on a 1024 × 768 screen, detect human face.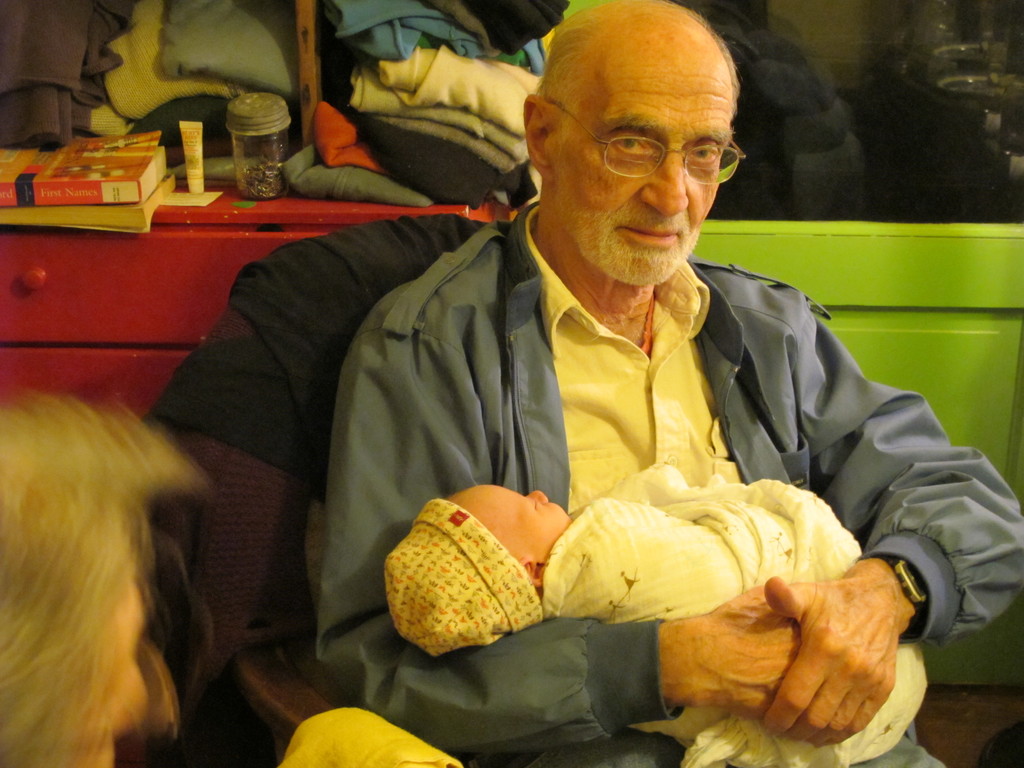
pyautogui.locateOnScreen(448, 482, 572, 560).
